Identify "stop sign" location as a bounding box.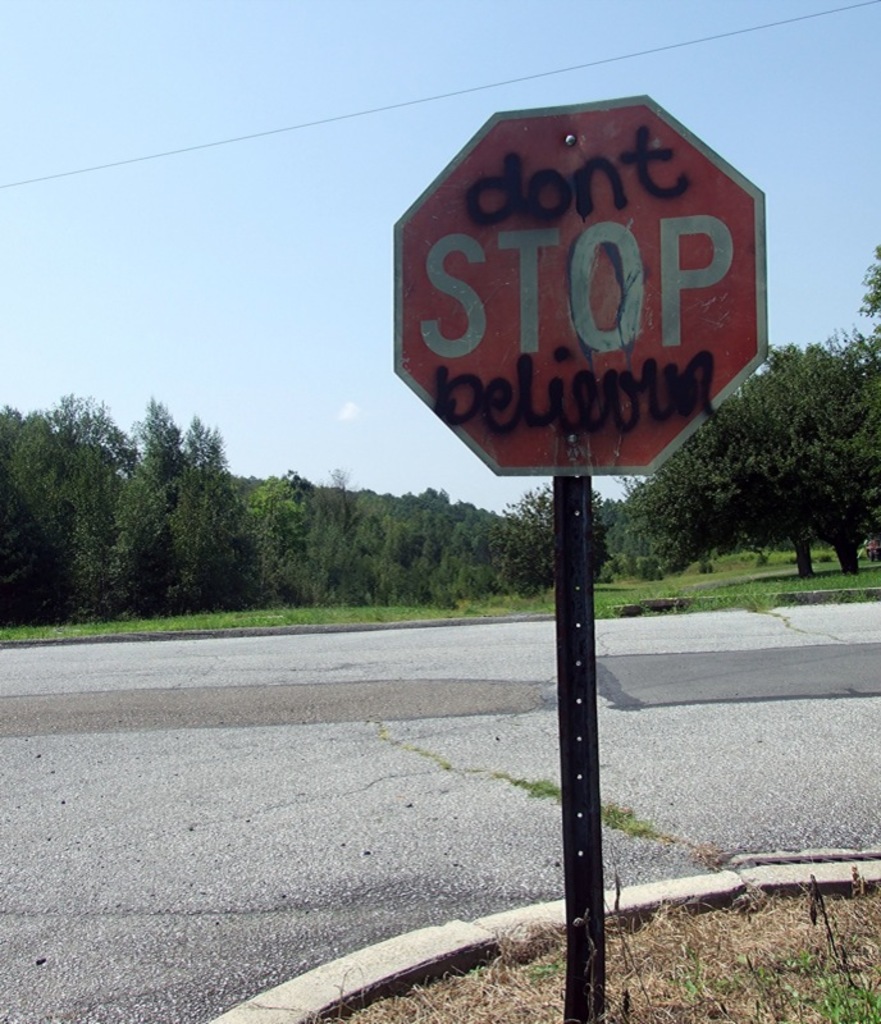
l=389, t=90, r=768, b=479.
